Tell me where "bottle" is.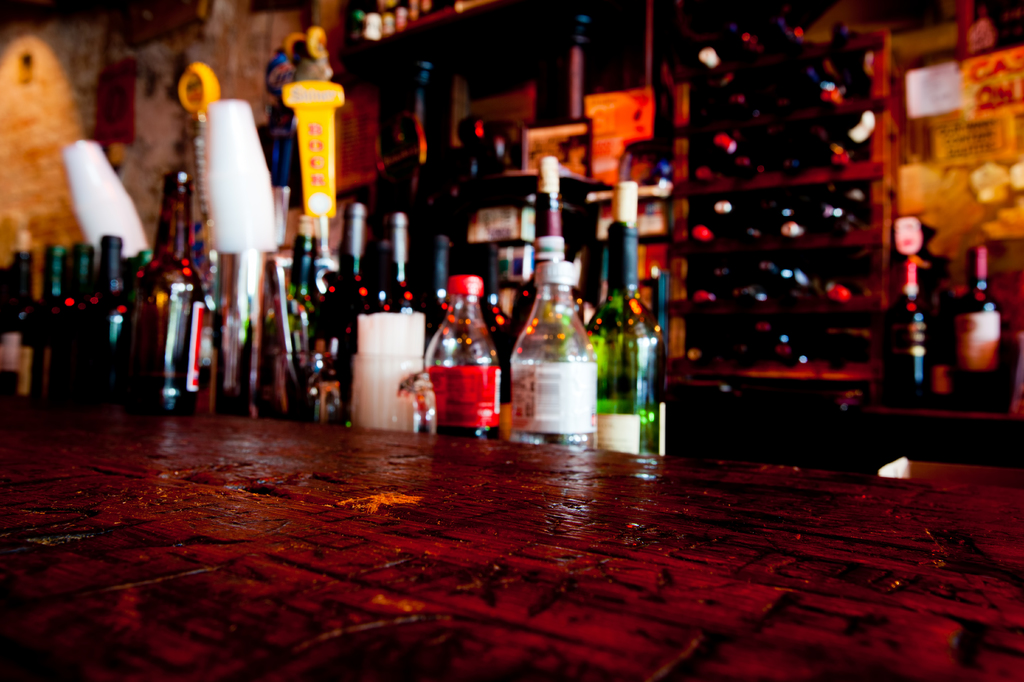
"bottle" is at (817,273,881,317).
